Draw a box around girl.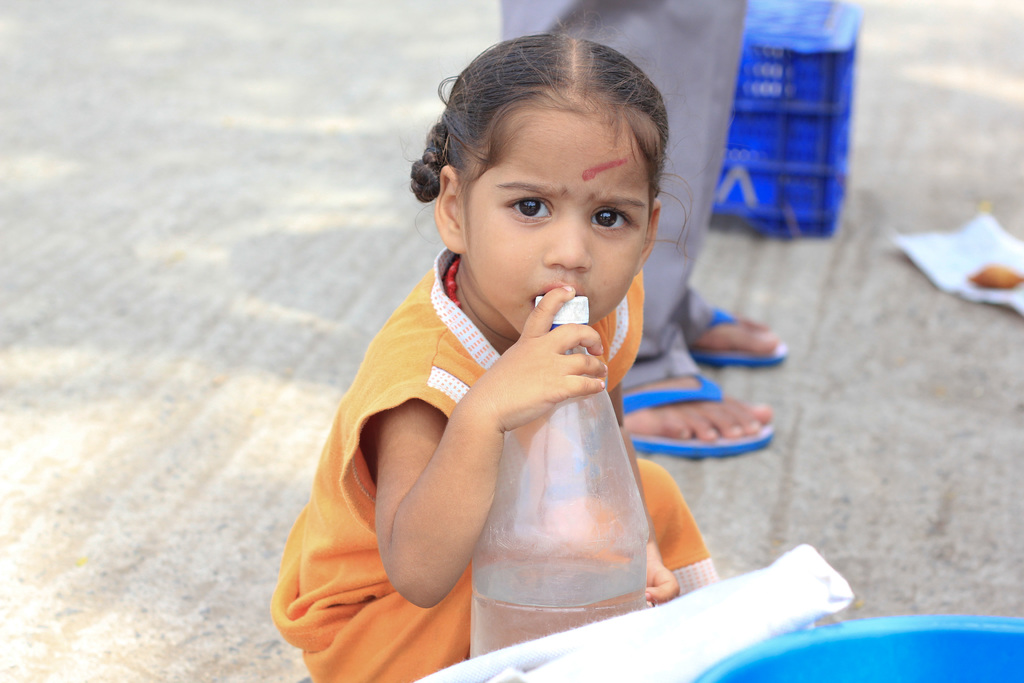
x1=266, y1=33, x2=718, y2=682.
